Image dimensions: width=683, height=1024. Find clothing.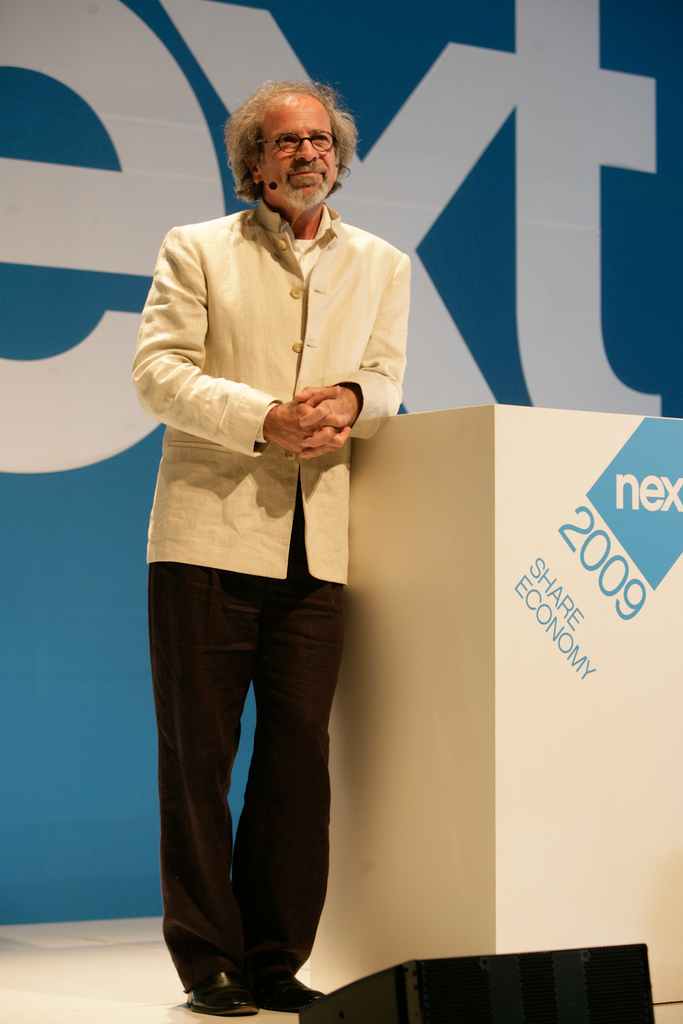
crop(135, 152, 399, 868).
